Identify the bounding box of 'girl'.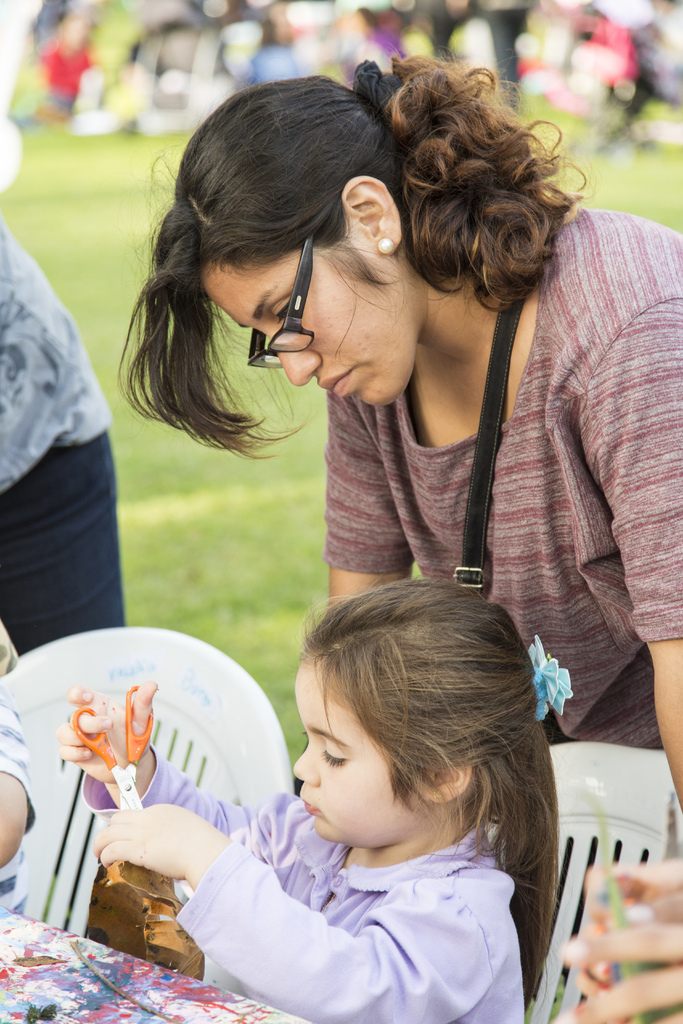
BBox(93, 565, 566, 1019).
